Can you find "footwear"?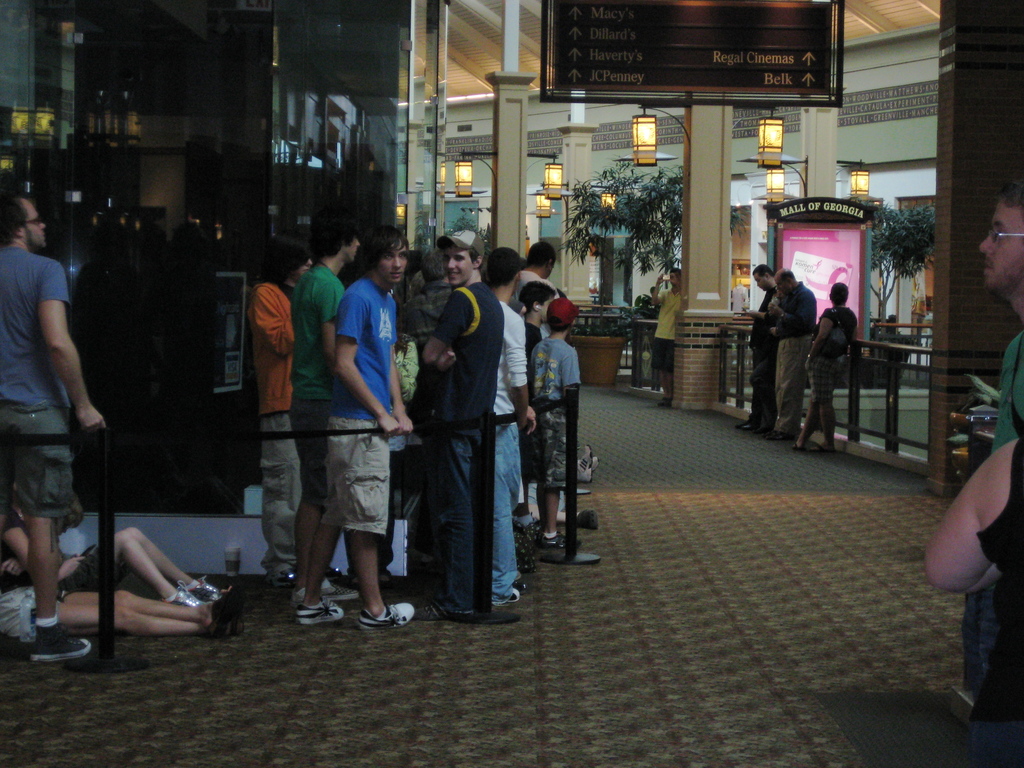
Yes, bounding box: [left=409, top=595, right=466, bottom=614].
